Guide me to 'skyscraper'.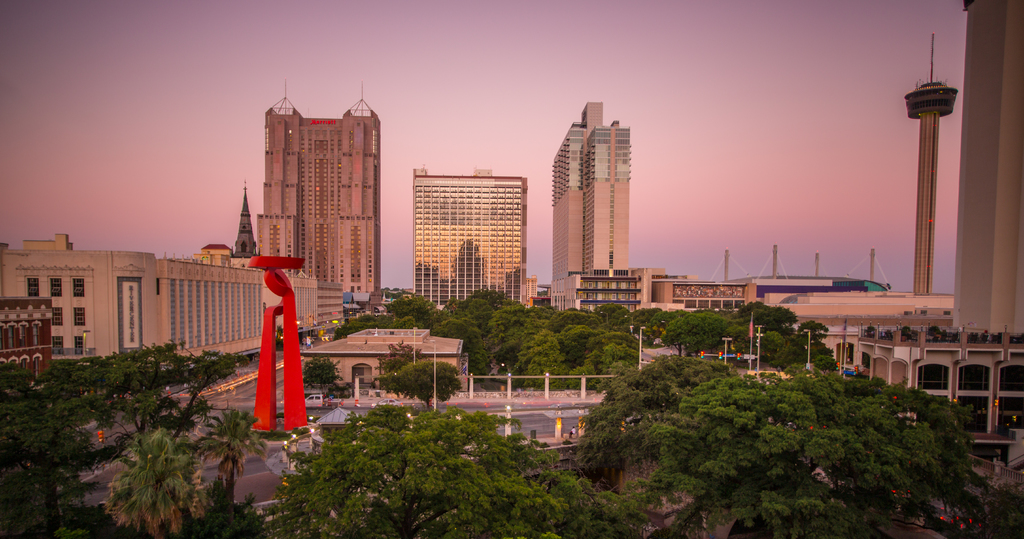
Guidance: crop(546, 101, 643, 311).
